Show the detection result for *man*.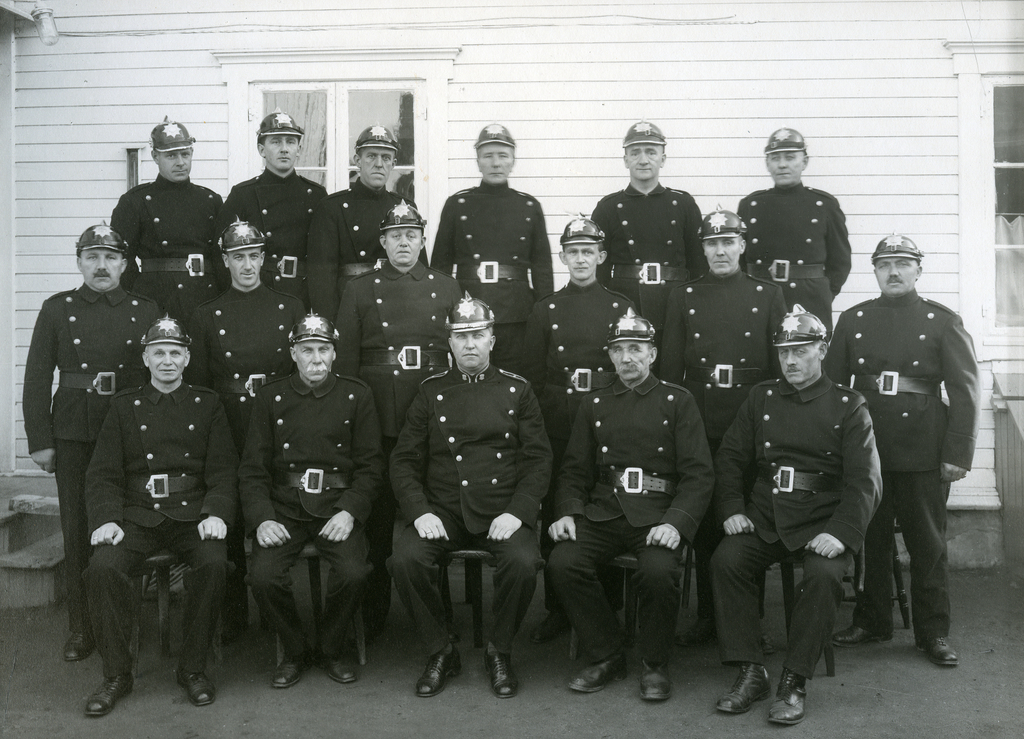
box=[229, 301, 376, 687].
